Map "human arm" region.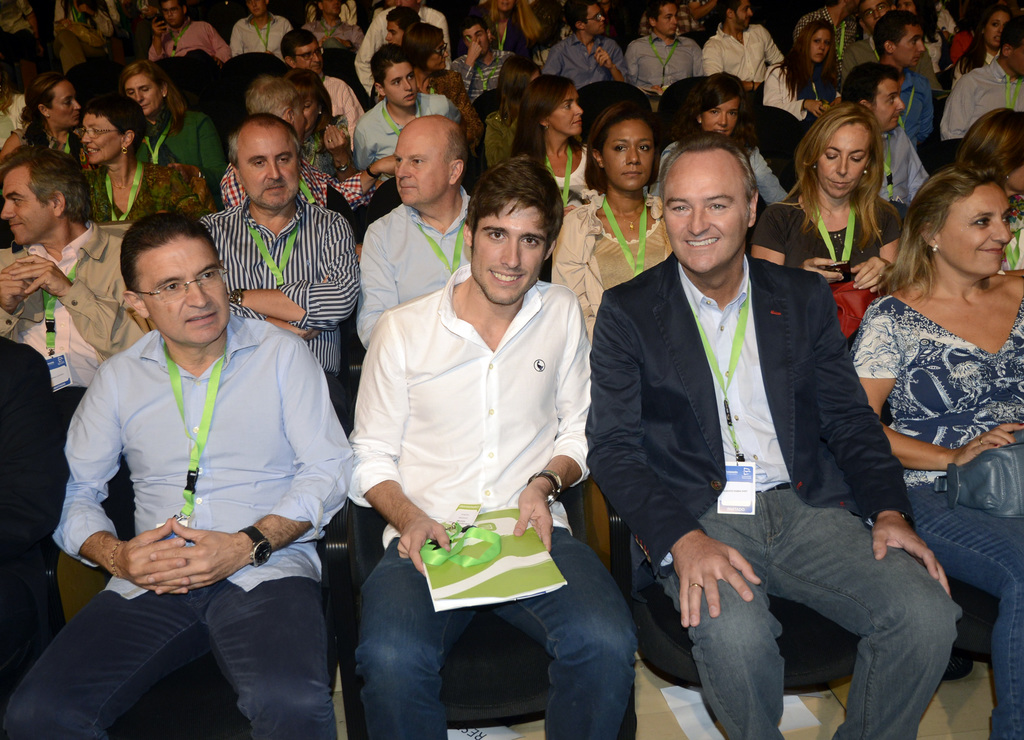
Mapped to [x1=197, y1=115, x2=228, y2=211].
